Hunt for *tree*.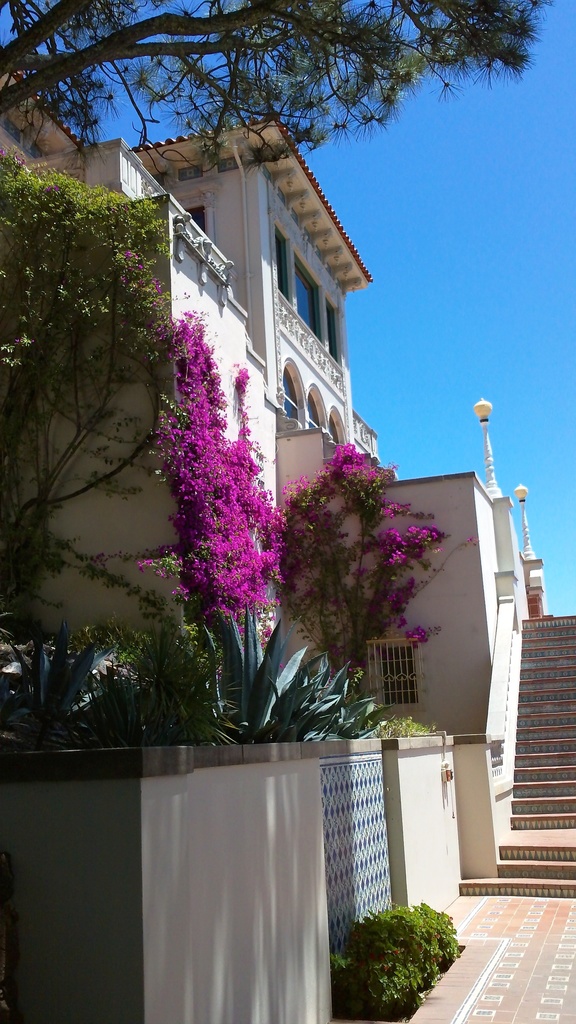
Hunted down at 0:0:559:168.
